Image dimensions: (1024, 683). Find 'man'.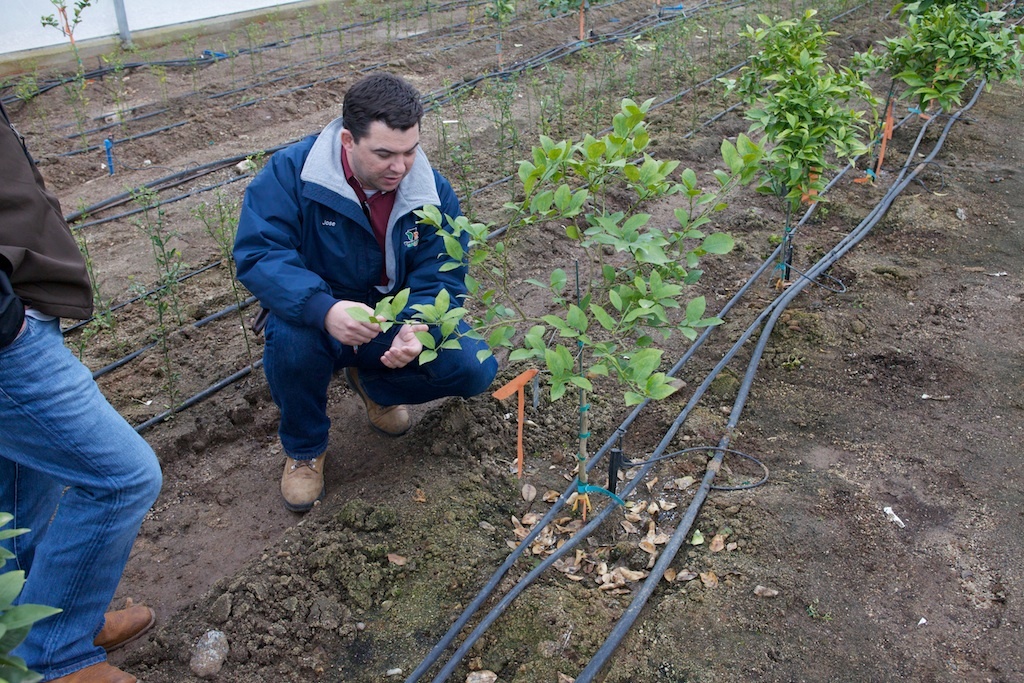
Rect(0, 99, 163, 682).
